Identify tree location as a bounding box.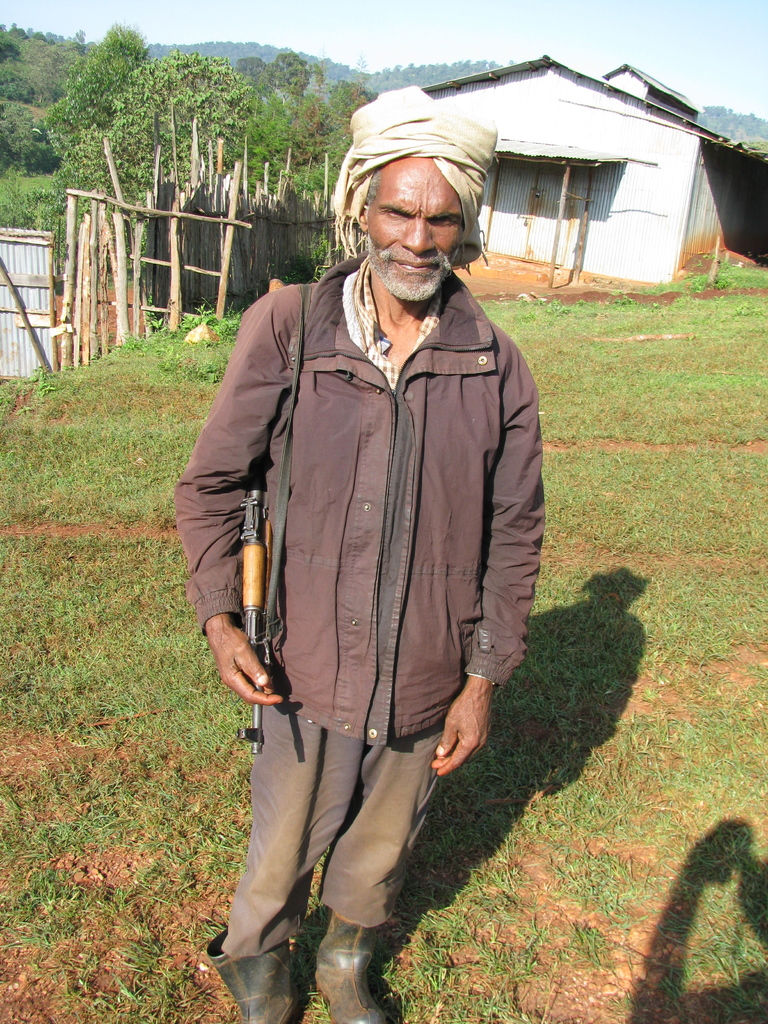
[left=293, top=75, right=382, bottom=220].
